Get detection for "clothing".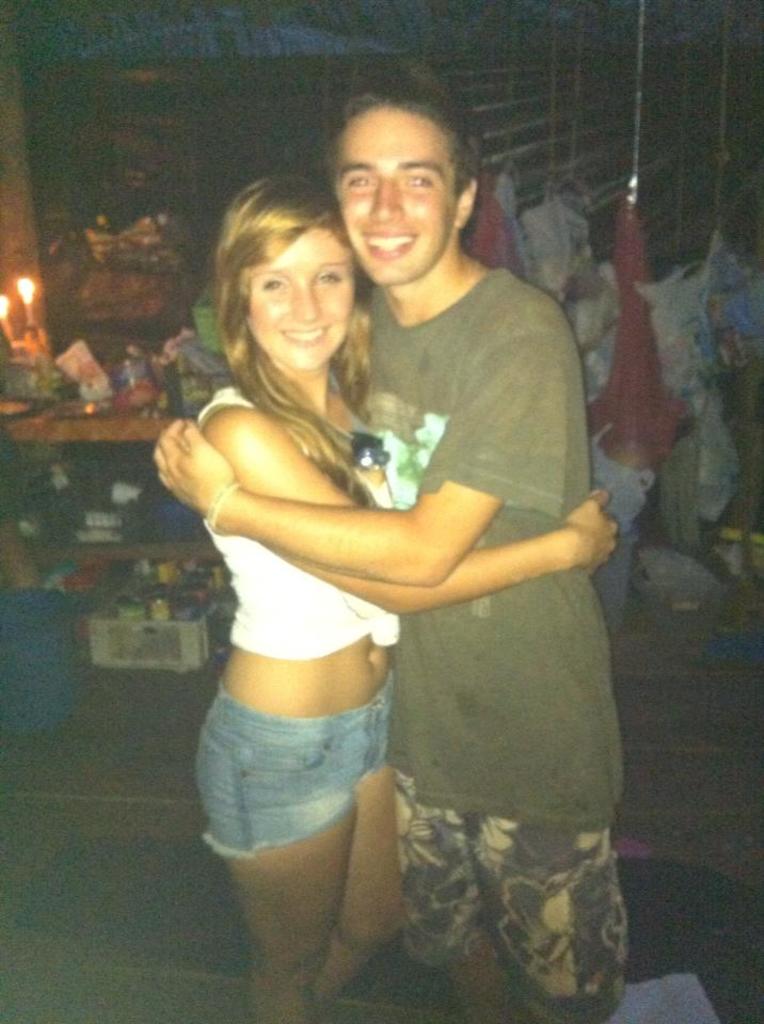
Detection: (left=189, top=683, right=386, bottom=863).
